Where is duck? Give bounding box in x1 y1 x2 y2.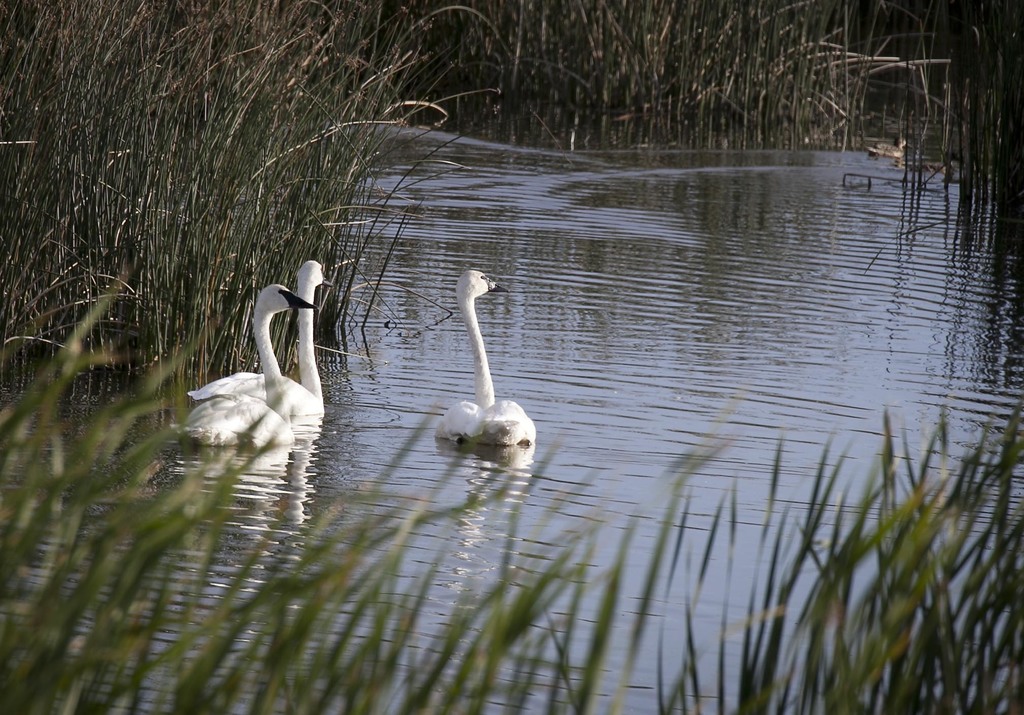
870 131 908 171.
